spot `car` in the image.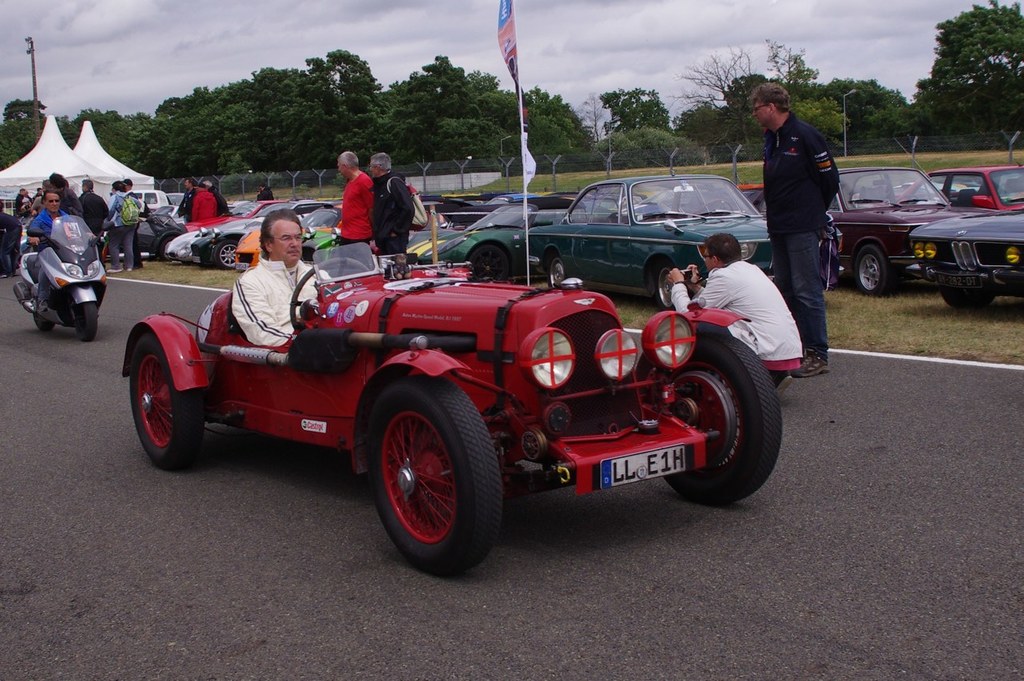
`car` found at pyautogui.locateOnScreen(190, 205, 337, 272).
